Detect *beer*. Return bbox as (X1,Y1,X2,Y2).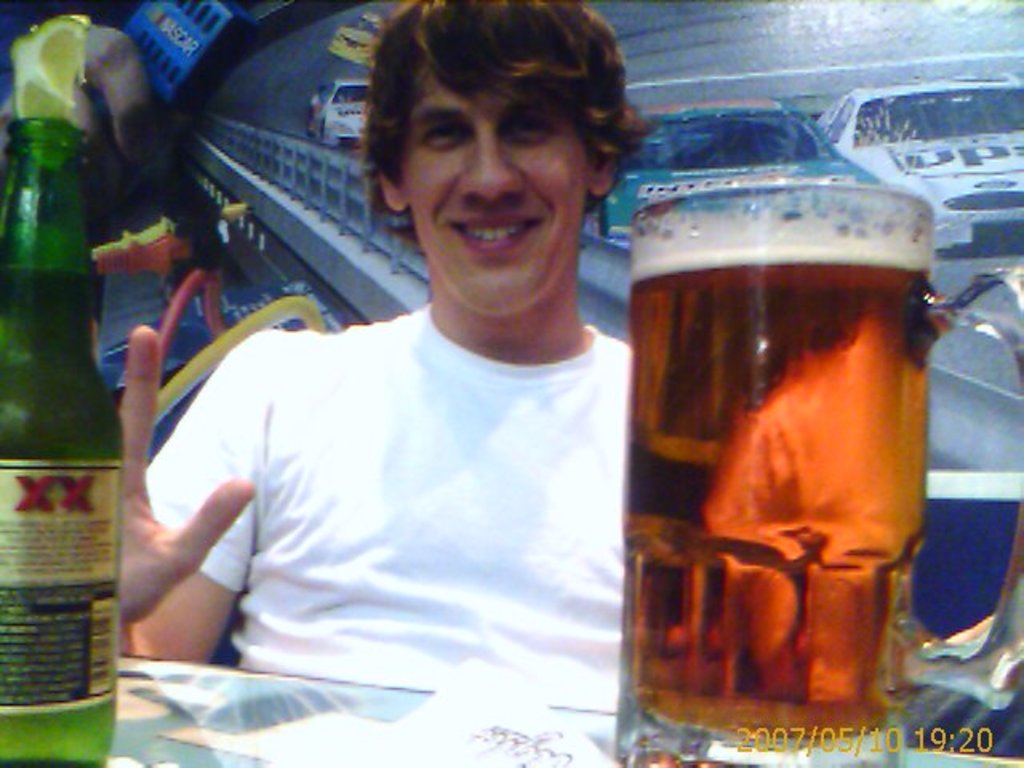
(624,208,930,766).
